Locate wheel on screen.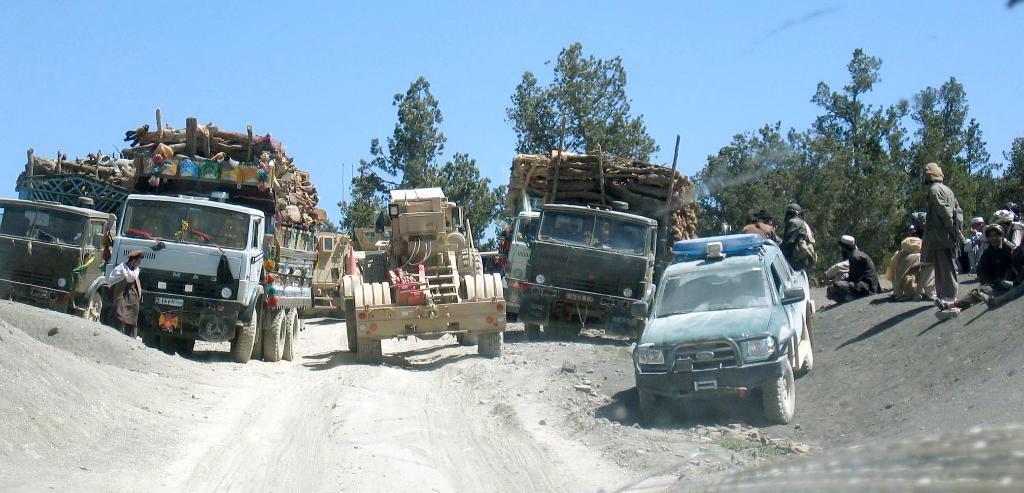
On screen at Rect(560, 329, 580, 335).
